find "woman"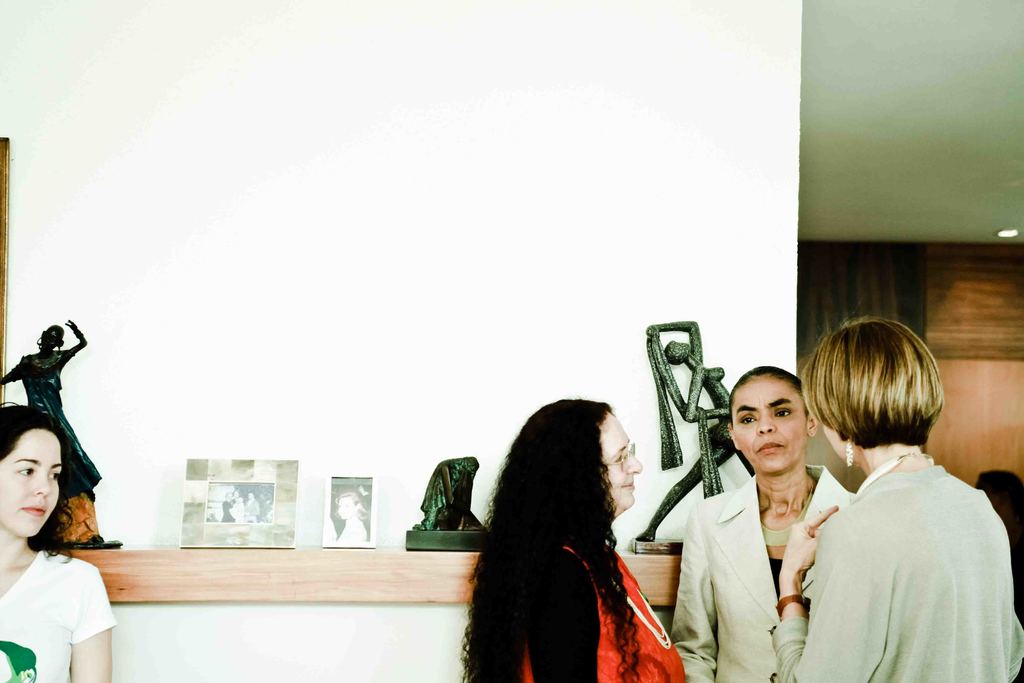
bbox=[330, 491, 366, 548]
